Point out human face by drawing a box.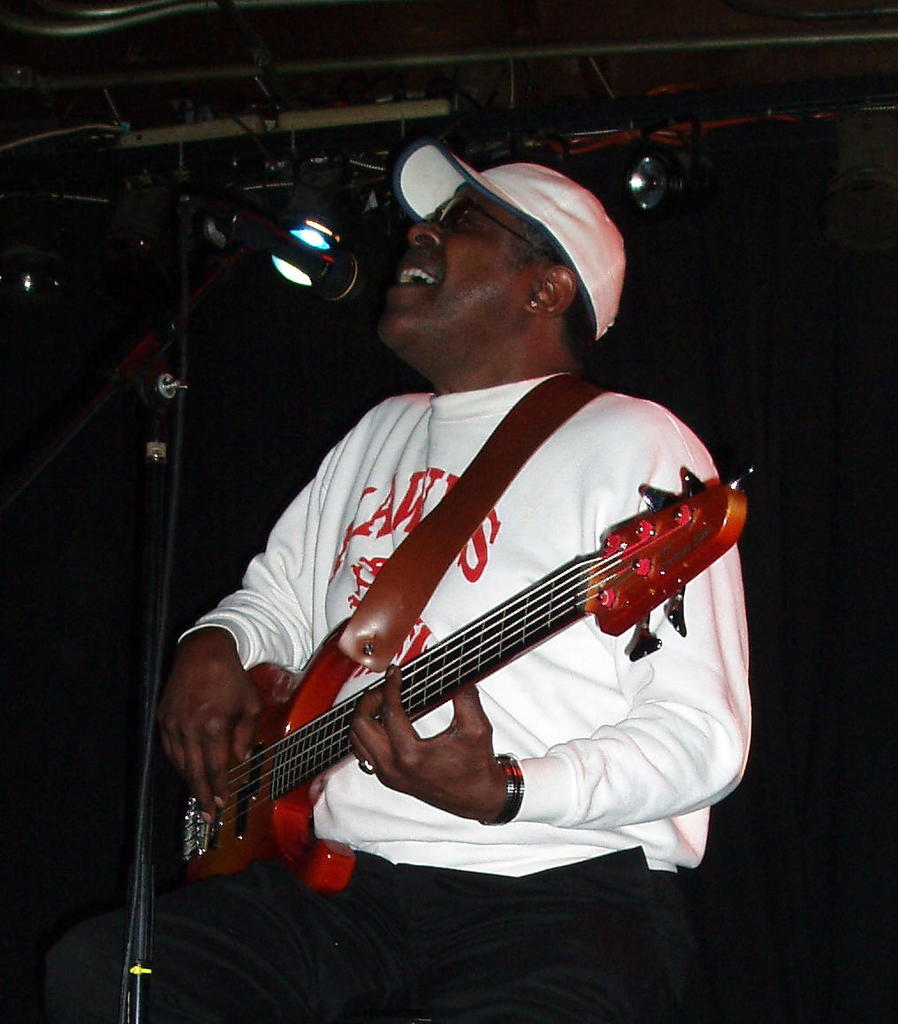
[x1=374, y1=182, x2=528, y2=326].
